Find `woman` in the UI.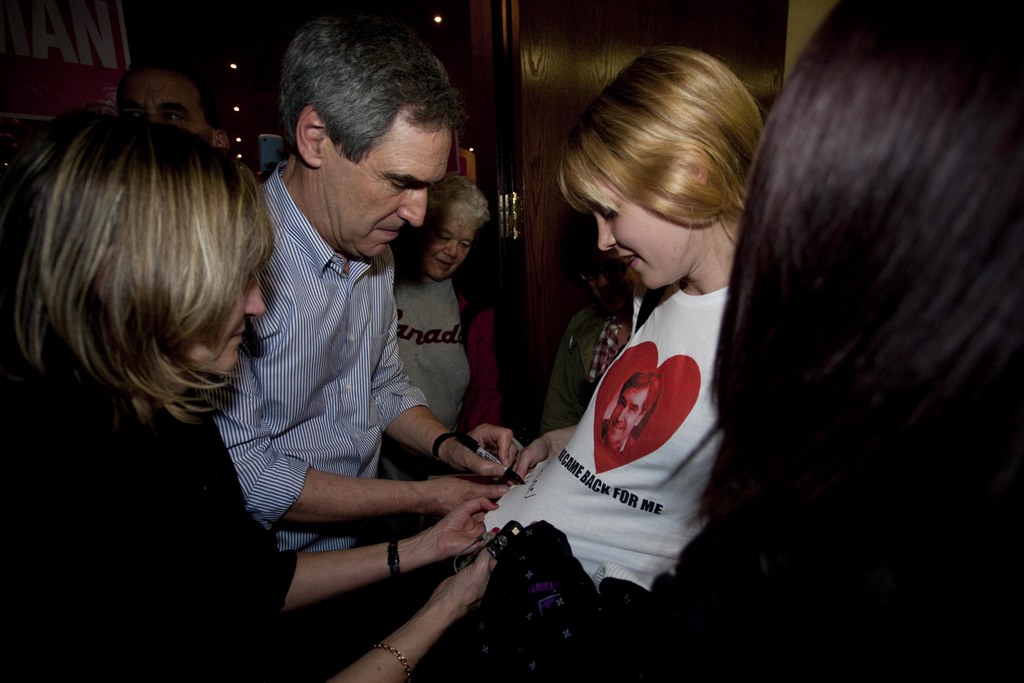
UI element at detection(463, 42, 771, 592).
